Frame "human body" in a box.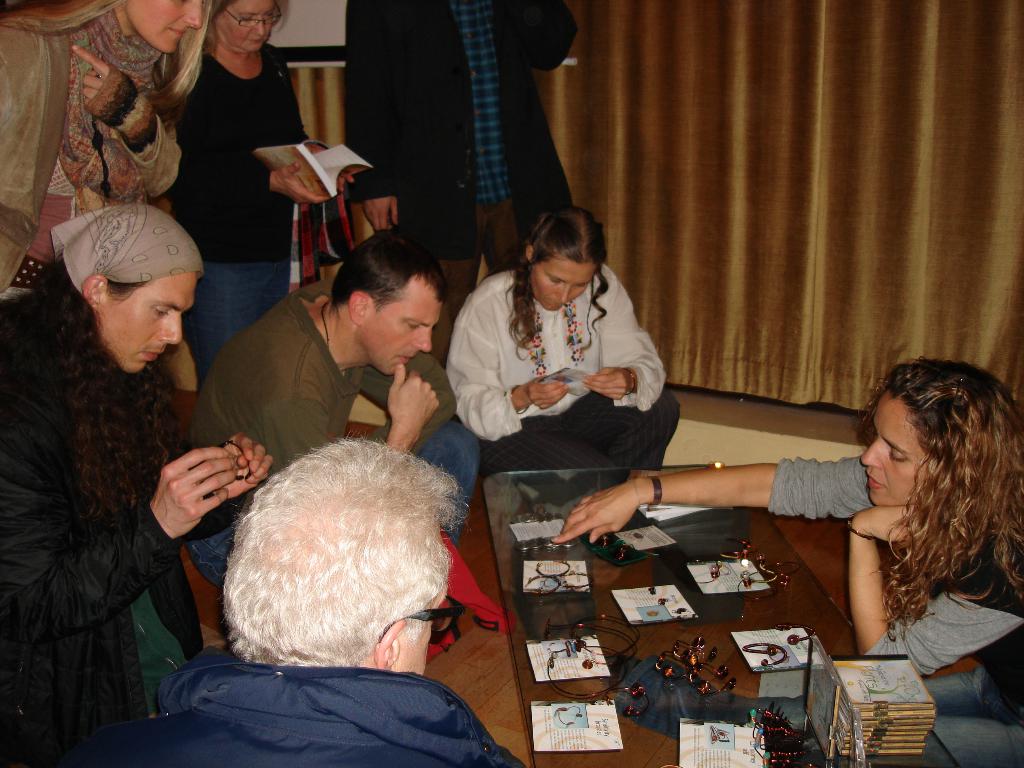
rect(17, 174, 241, 753).
